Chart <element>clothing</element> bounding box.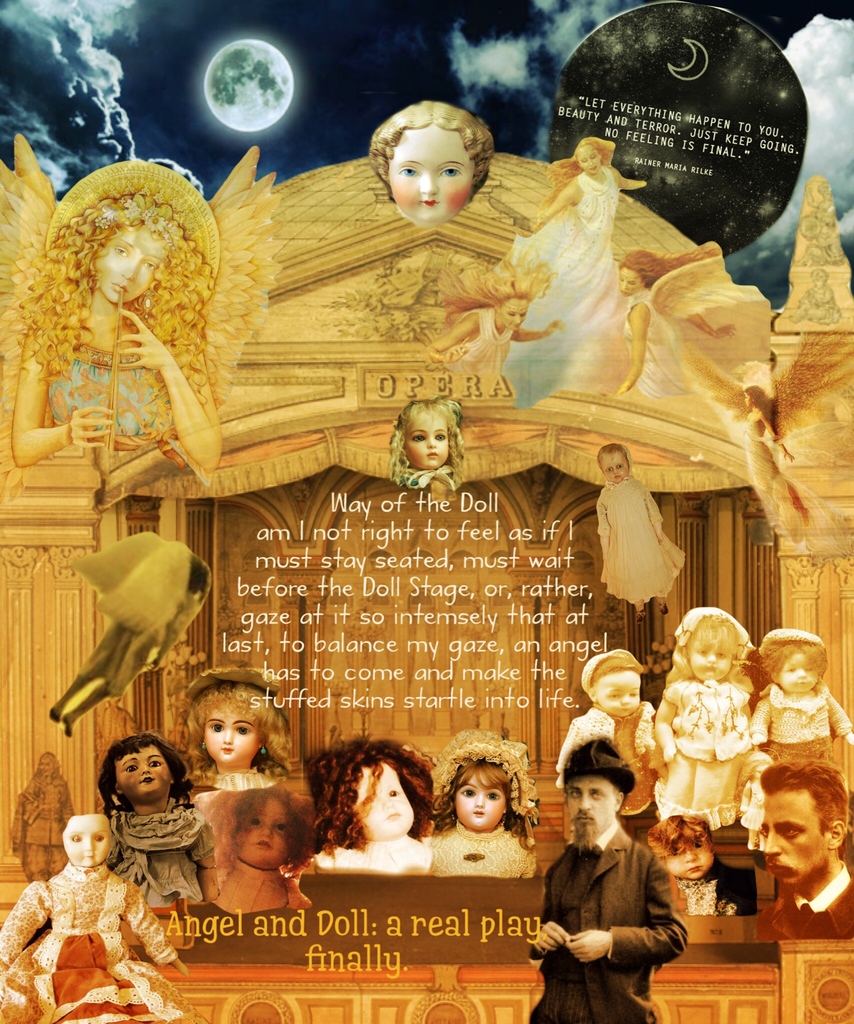
Charted: 595,471,684,604.
